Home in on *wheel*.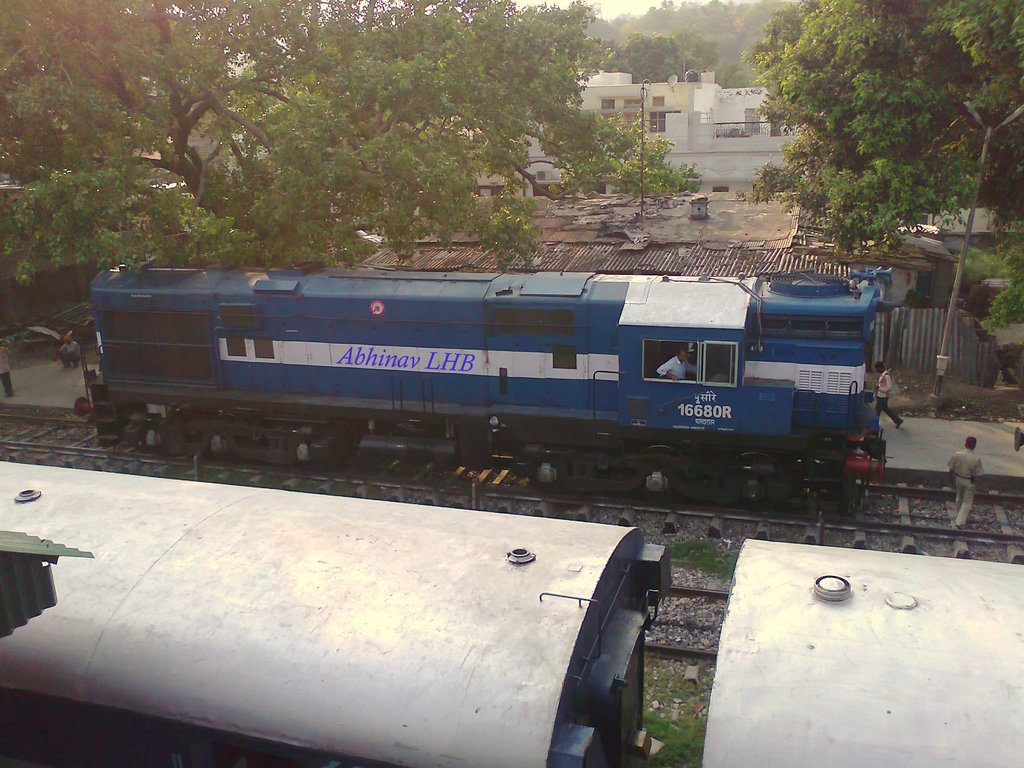
Homed in at crop(634, 444, 696, 510).
